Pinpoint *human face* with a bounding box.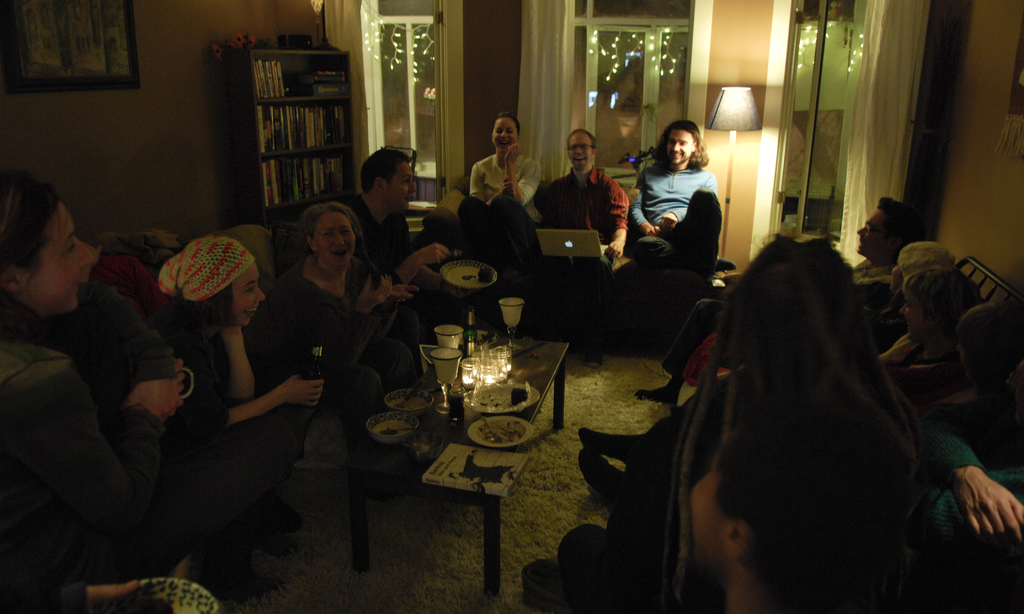
(left=900, top=297, right=928, bottom=347).
